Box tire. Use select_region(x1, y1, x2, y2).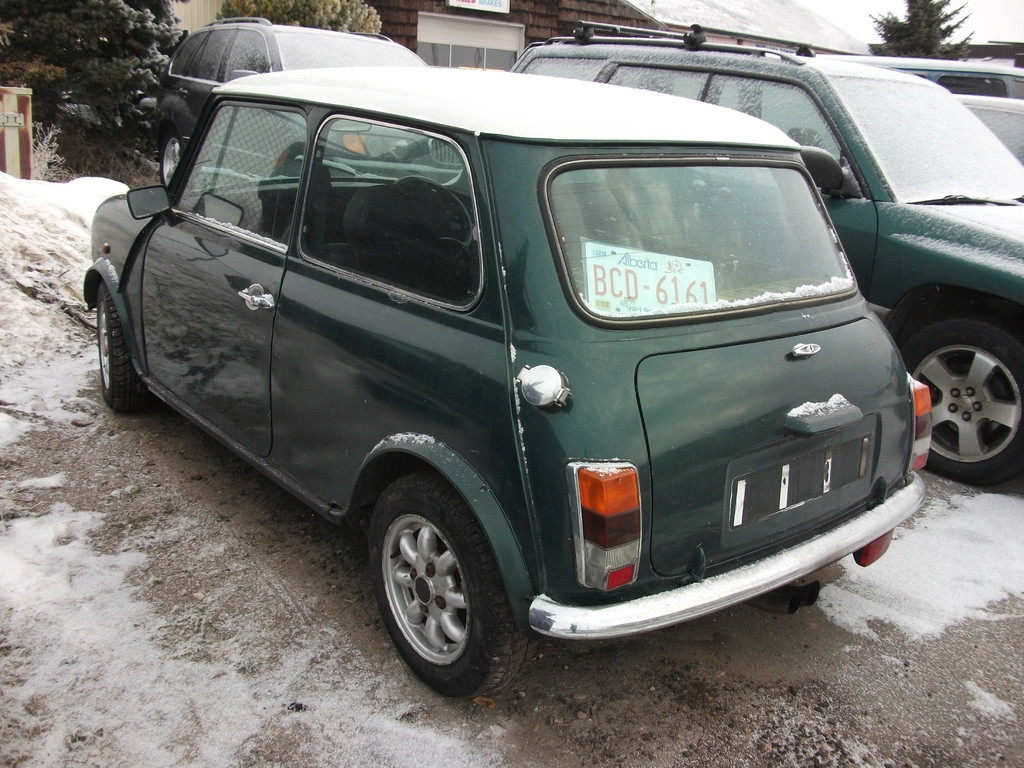
select_region(902, 326, 1023, 482).
